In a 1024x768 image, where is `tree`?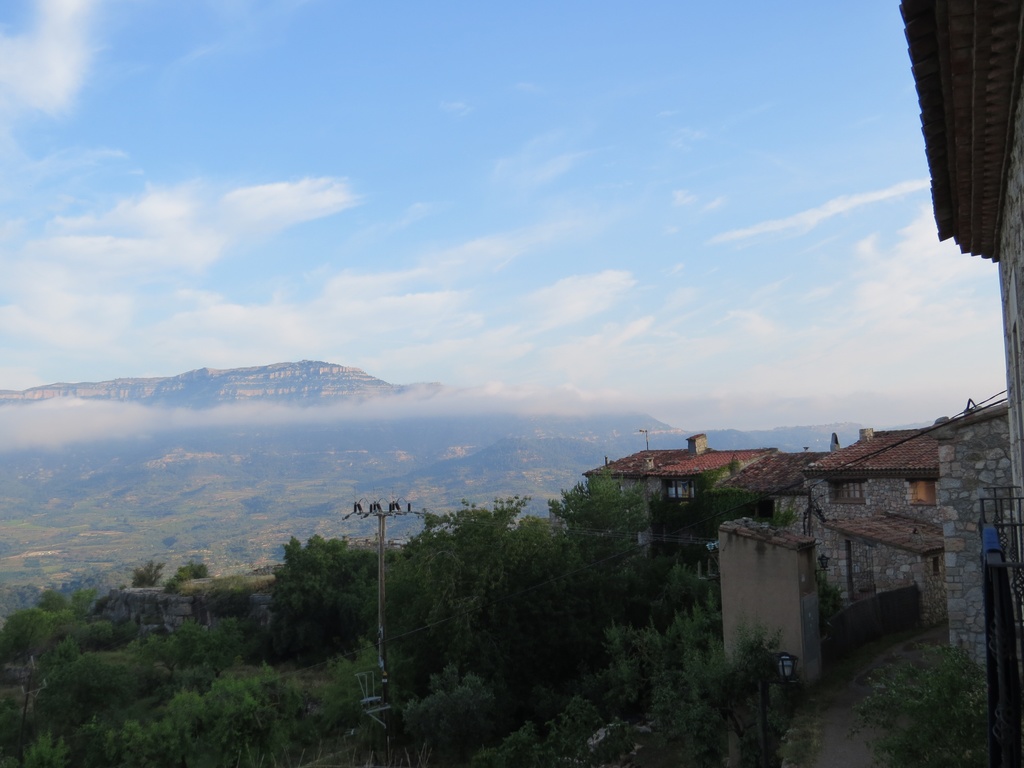
rect(707, 486, 754, 540).
